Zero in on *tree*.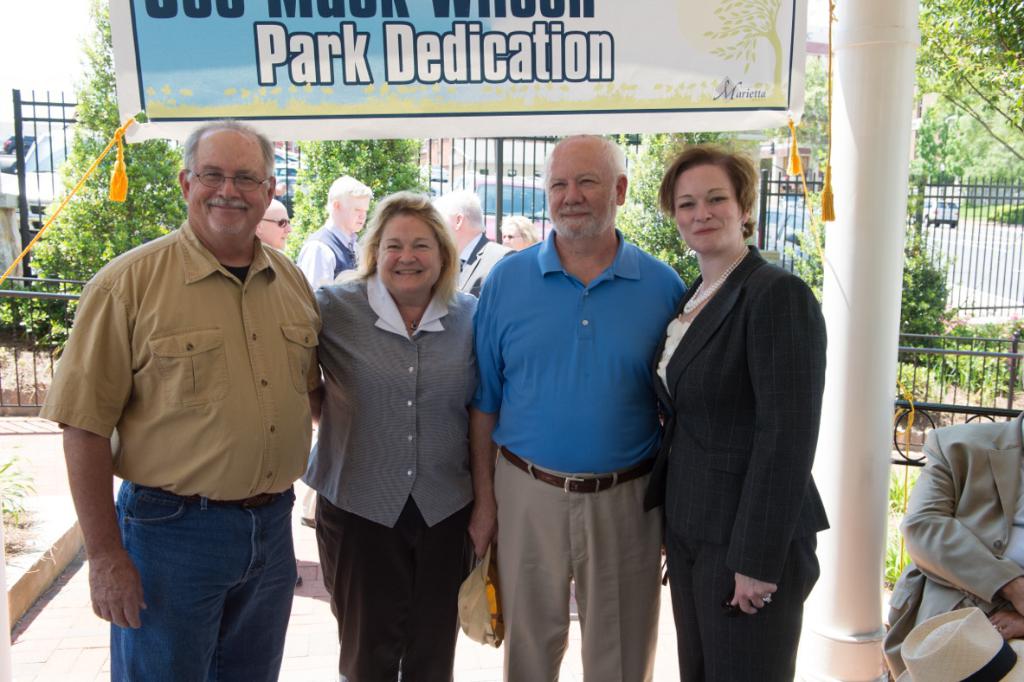
Zeroed in: left=299, top=130, right=435, bottom=272.
